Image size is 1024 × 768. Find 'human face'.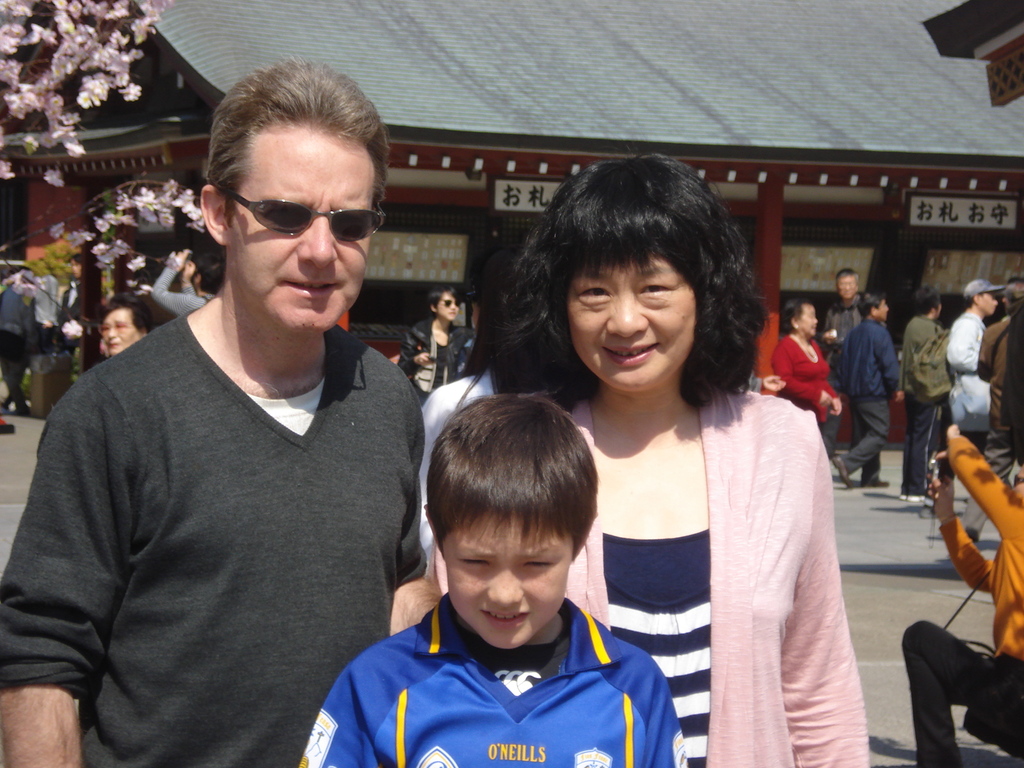
{"x1": 567, "y1": 256, "x2": 698, "y2": 393}.
